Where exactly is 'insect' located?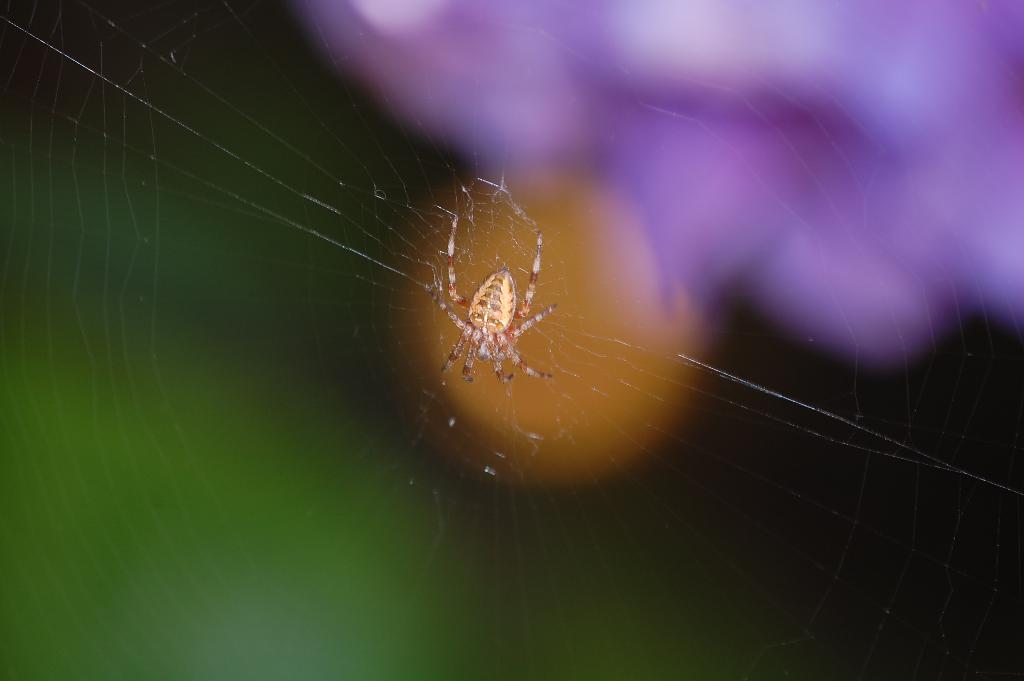
Its bounding box is 431 213 567 395.
